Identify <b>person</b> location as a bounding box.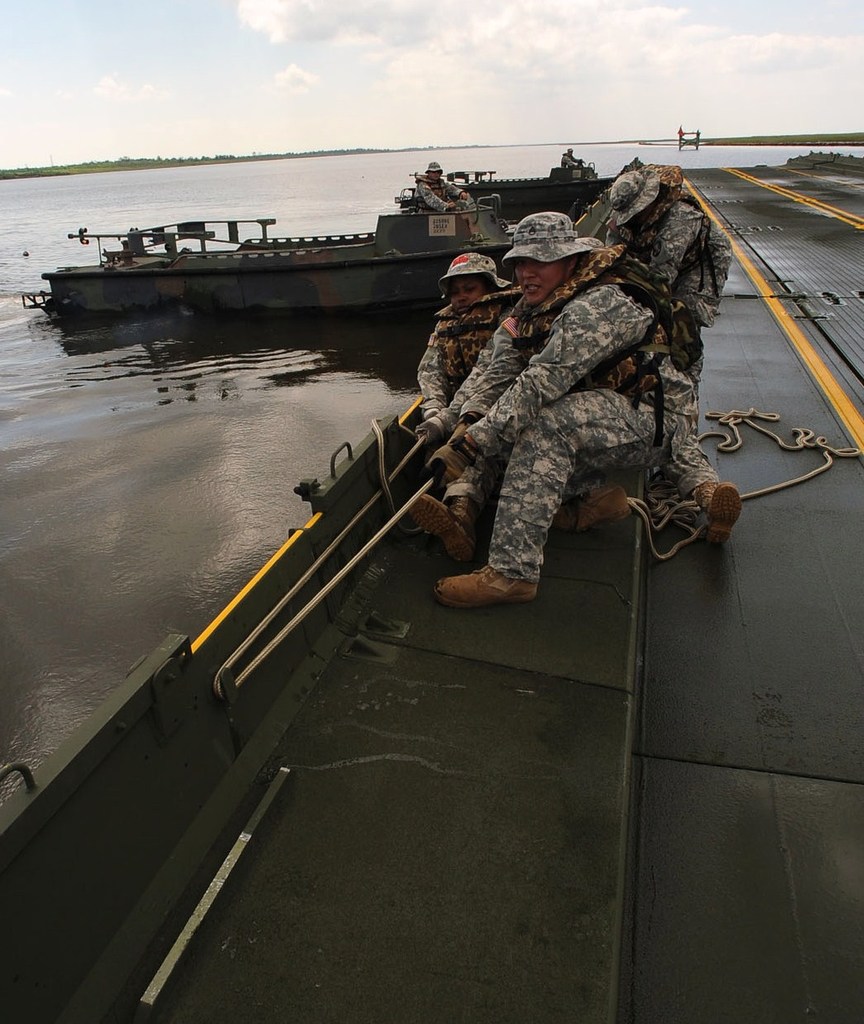
{"left": 406, "top": 213, "right": 698, "bottom": 608}.
